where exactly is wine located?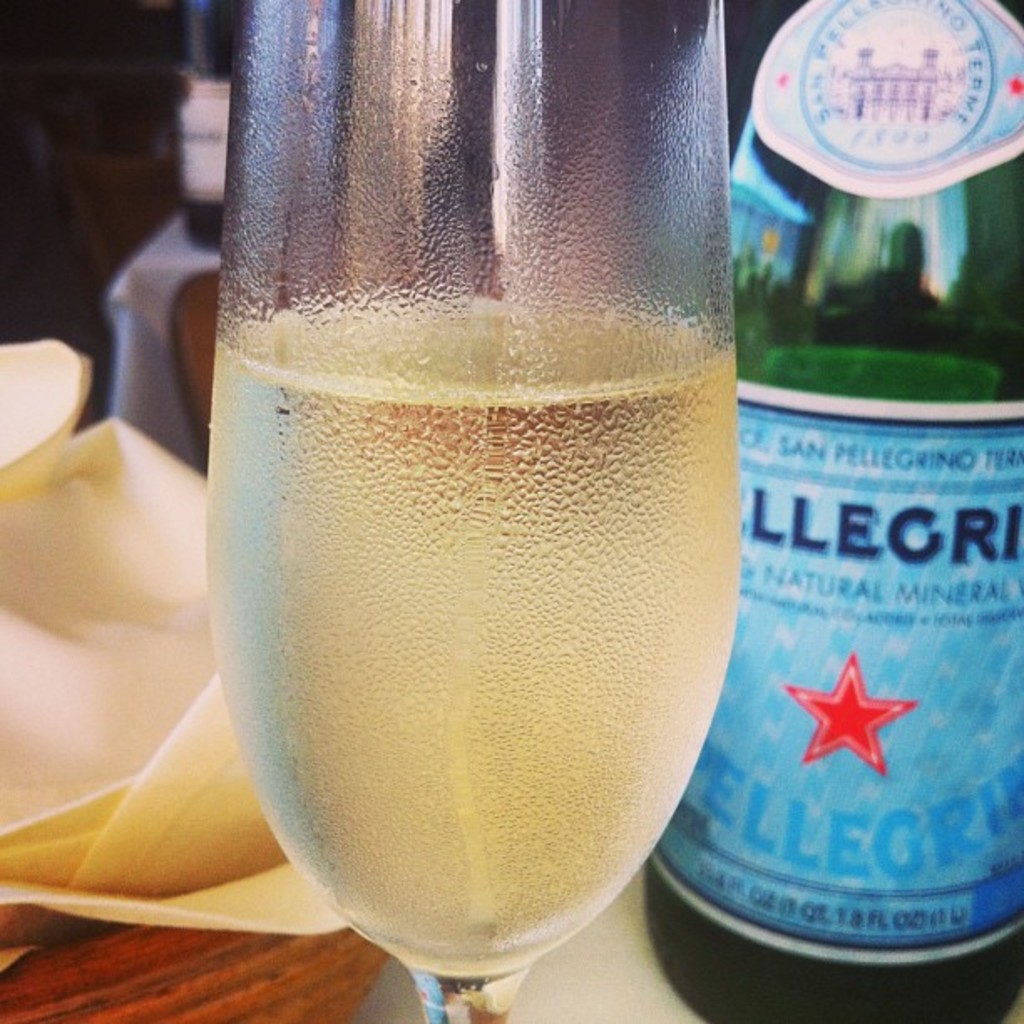
Its bounding box is rect(644, 0, 1022, 1022).
